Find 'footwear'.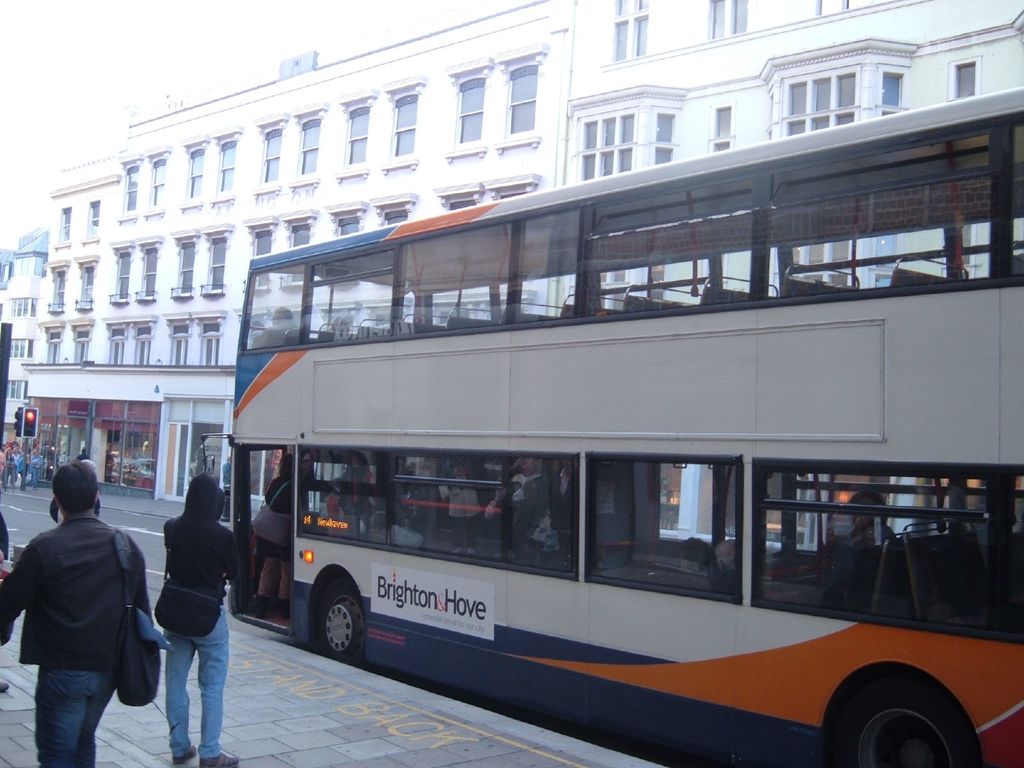
<box>173,749,199,765</box>.
